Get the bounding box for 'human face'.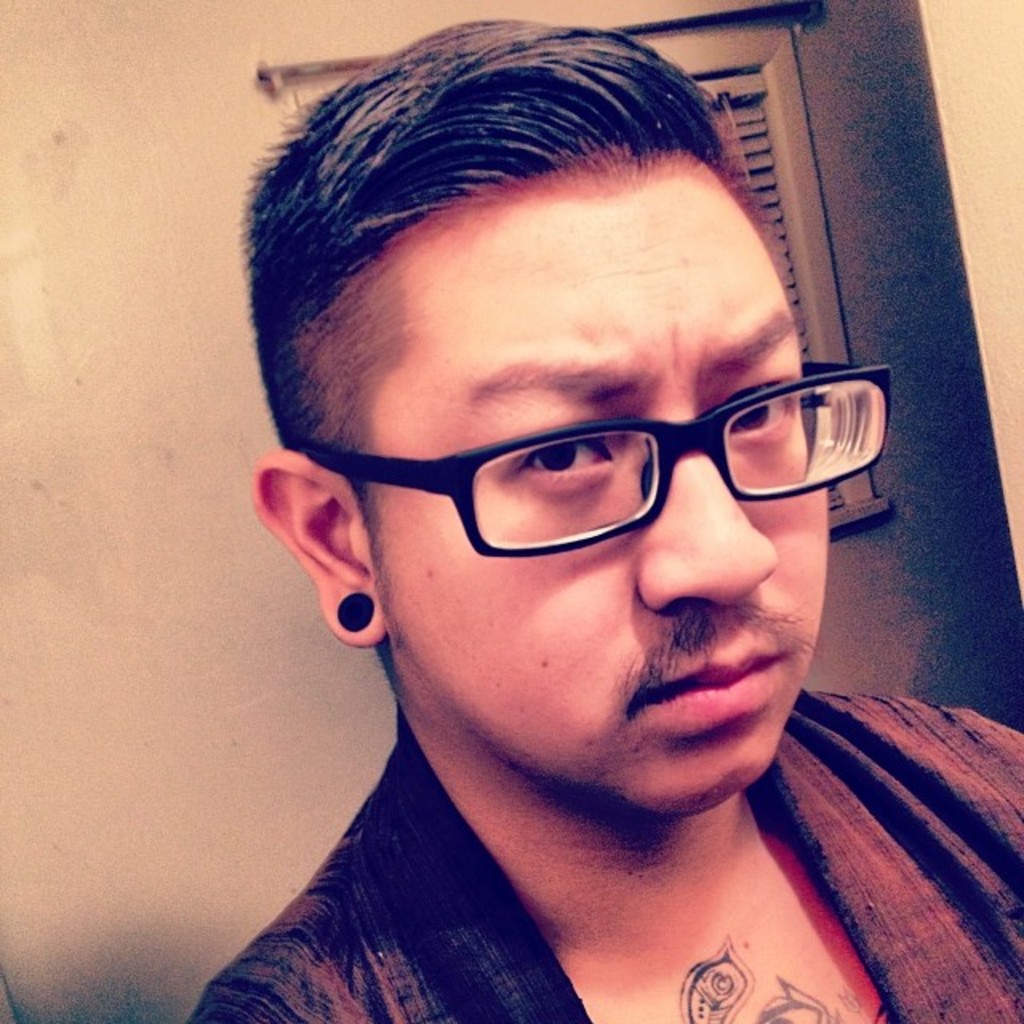
region(363, 141, 830, 818).
